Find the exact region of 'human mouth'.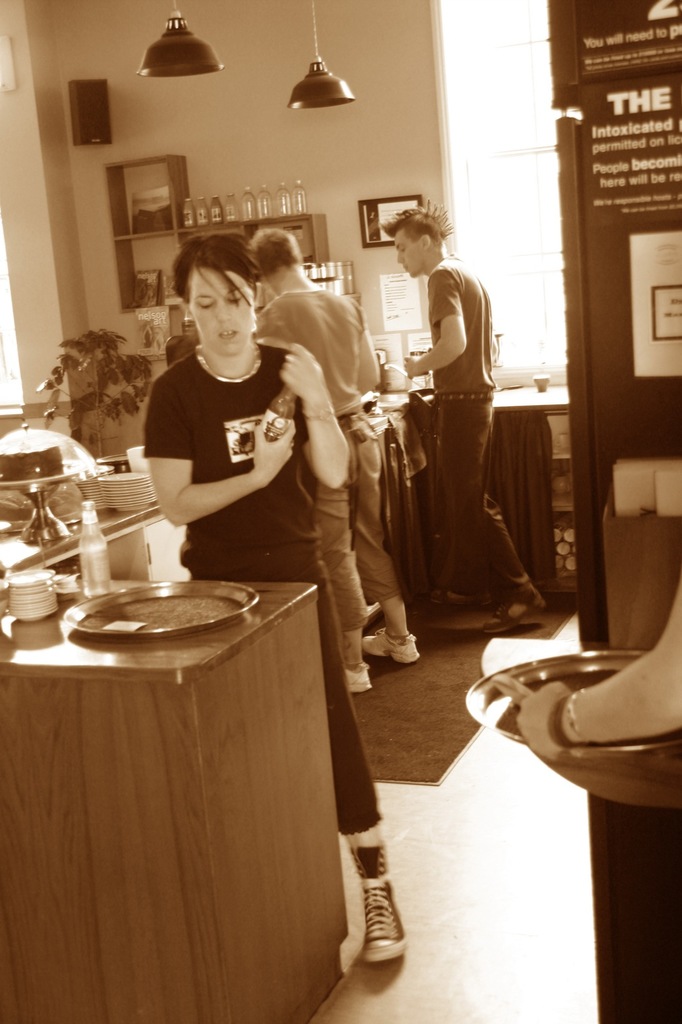
Exact region: detection(217, 326, 239, 342).
